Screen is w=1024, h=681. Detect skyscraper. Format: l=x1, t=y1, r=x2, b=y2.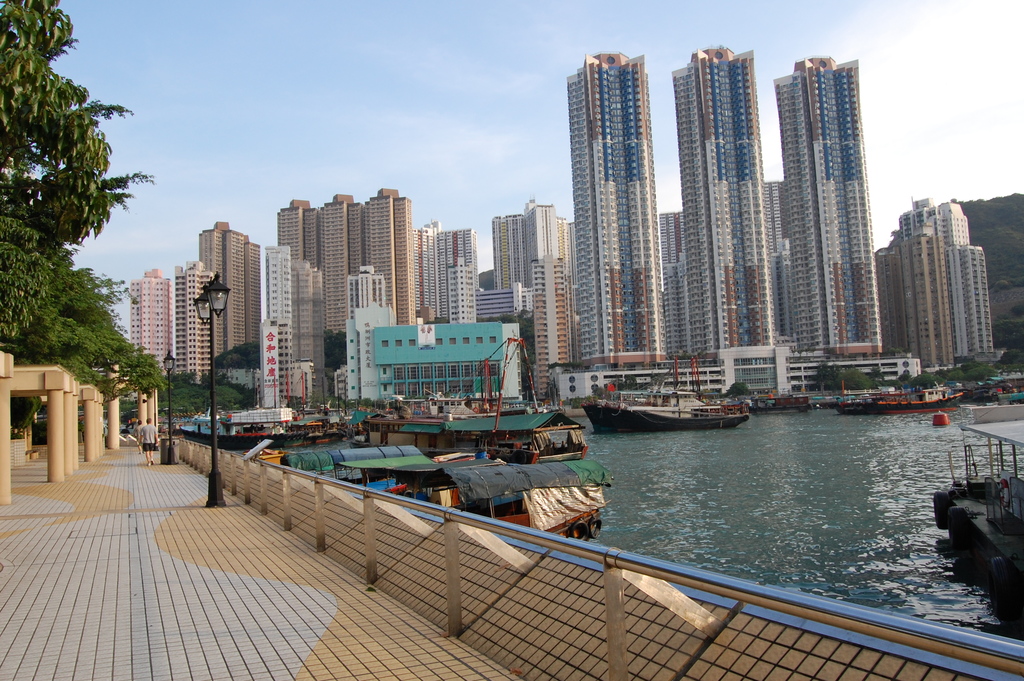
l=538, t=249, r=575, b=404.
